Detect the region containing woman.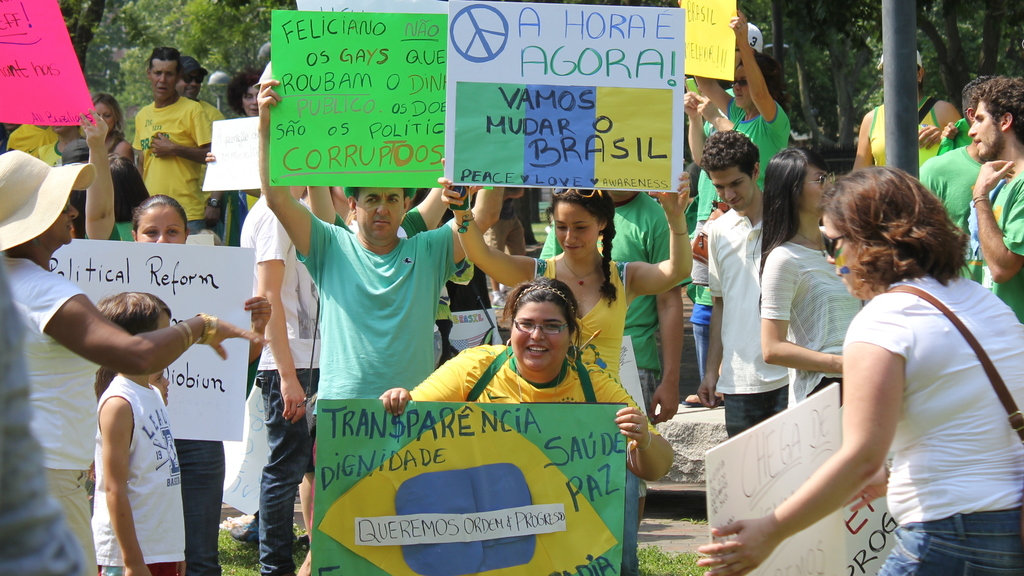
750, 145, 869, 407.
